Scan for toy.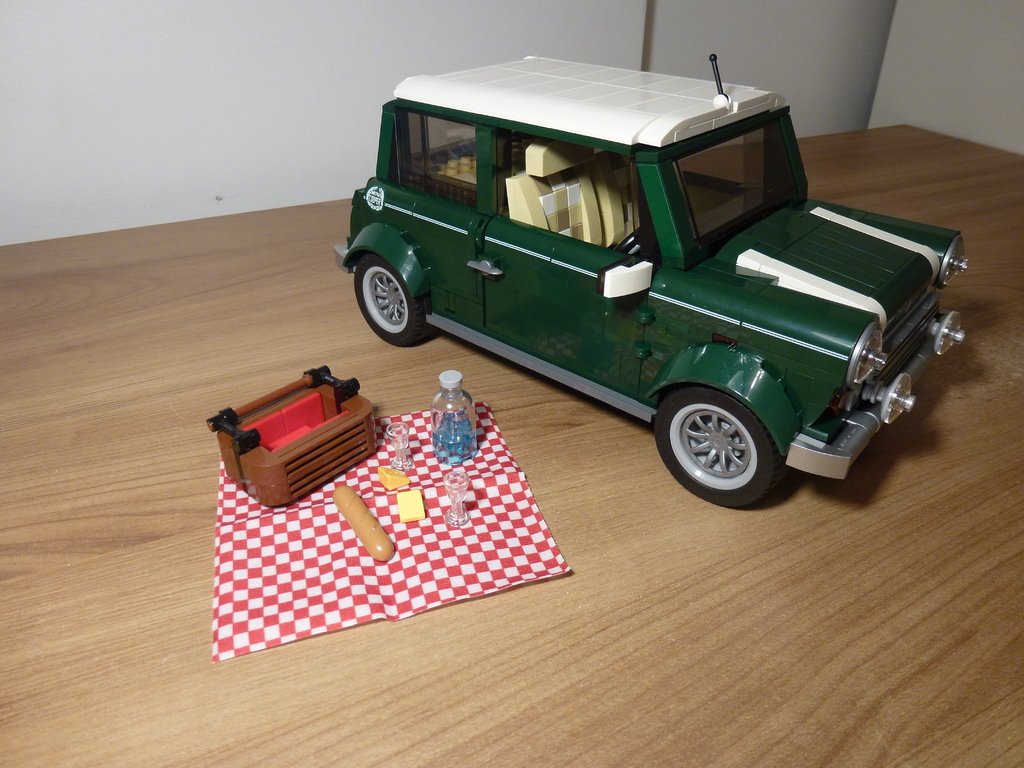
Scan result: x1=375, y1=466, x2=407, y2=486.
